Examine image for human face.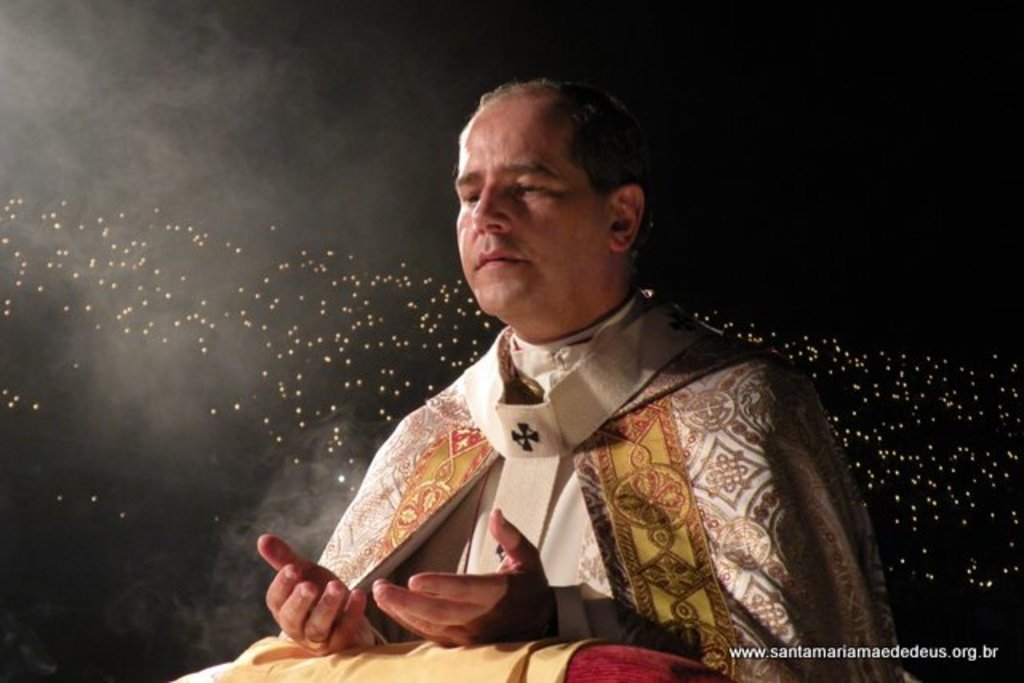
Examination result: [left=450, top=91, right=619, bottom=320].
